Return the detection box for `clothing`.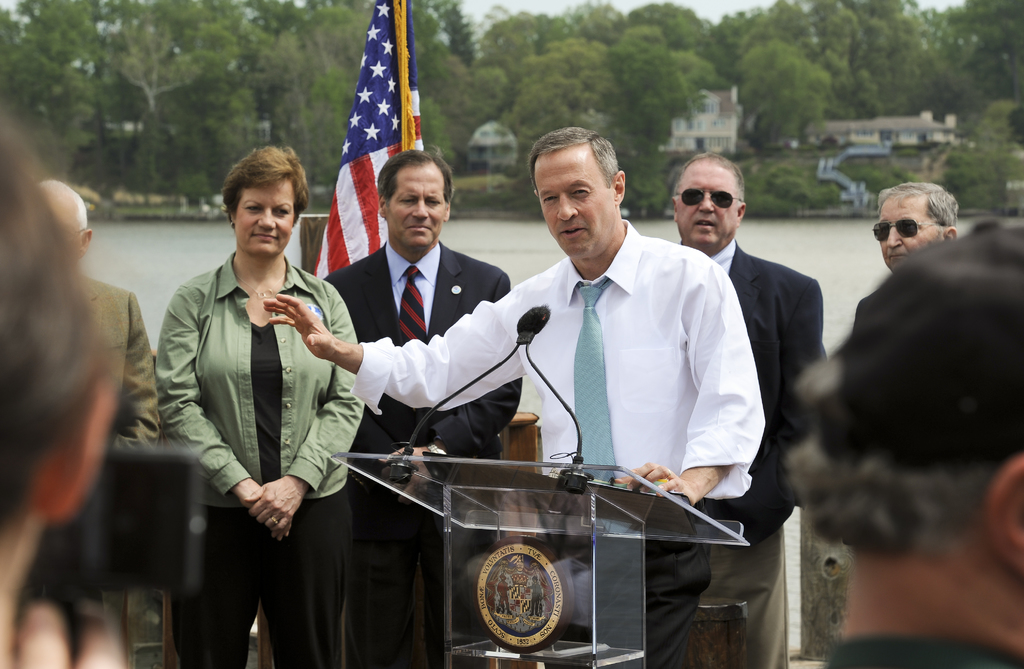
box=[826, 634, 1023, 668].
